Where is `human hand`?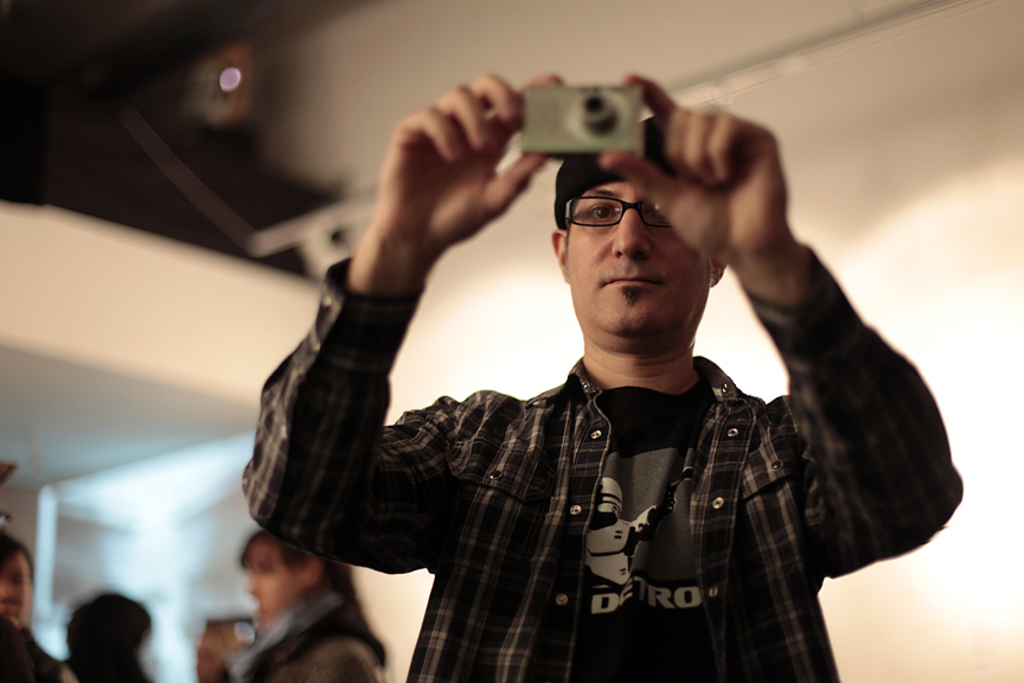
bbox(372, 74, 567, 250).
